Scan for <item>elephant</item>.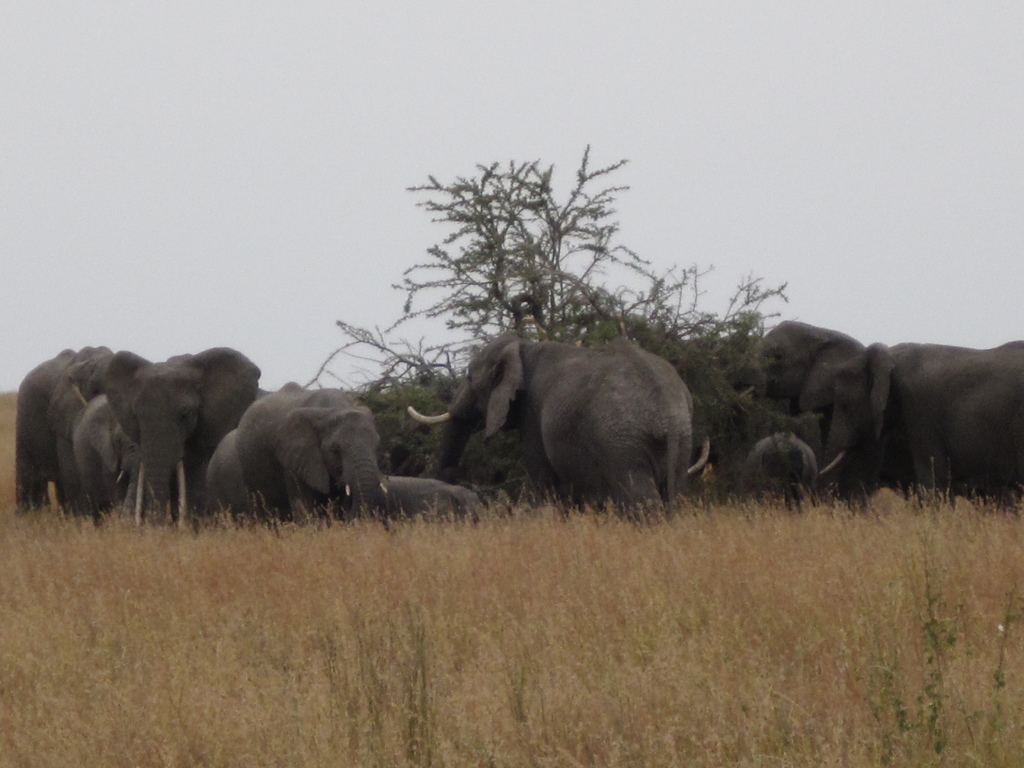
Scan result: 202 379 401 520.
